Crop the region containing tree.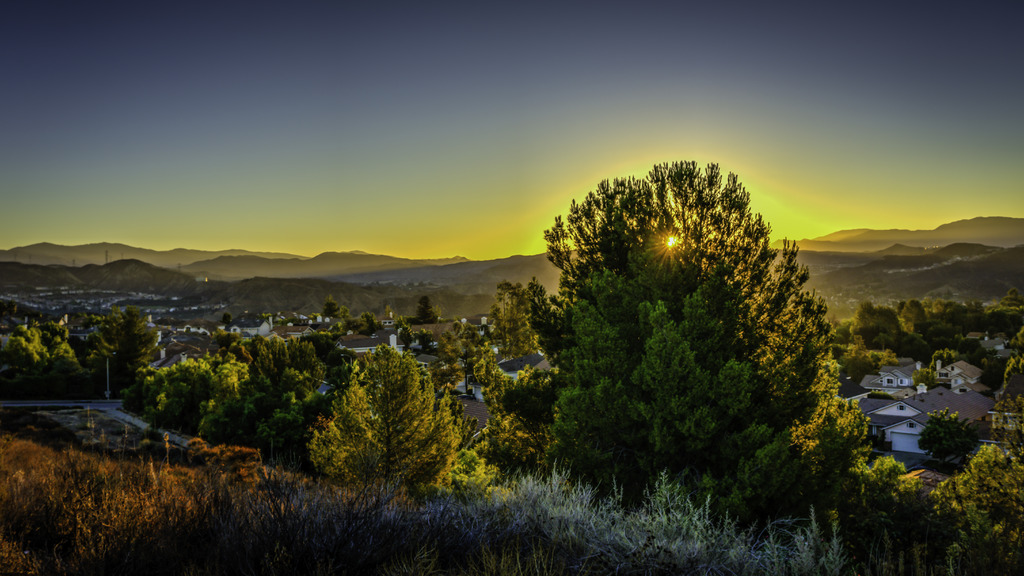
Crop region: box=[472, 366, 508, 472].
